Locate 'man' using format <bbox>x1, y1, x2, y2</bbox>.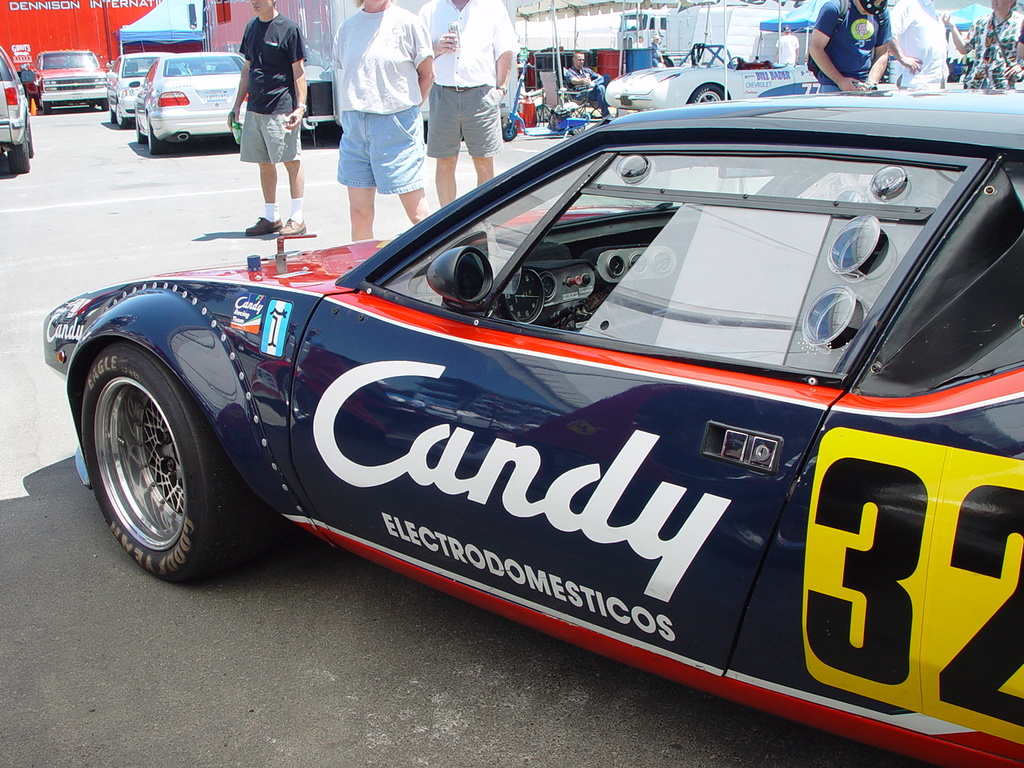
<bbox>803, 0, 892, 98</bbox>.
